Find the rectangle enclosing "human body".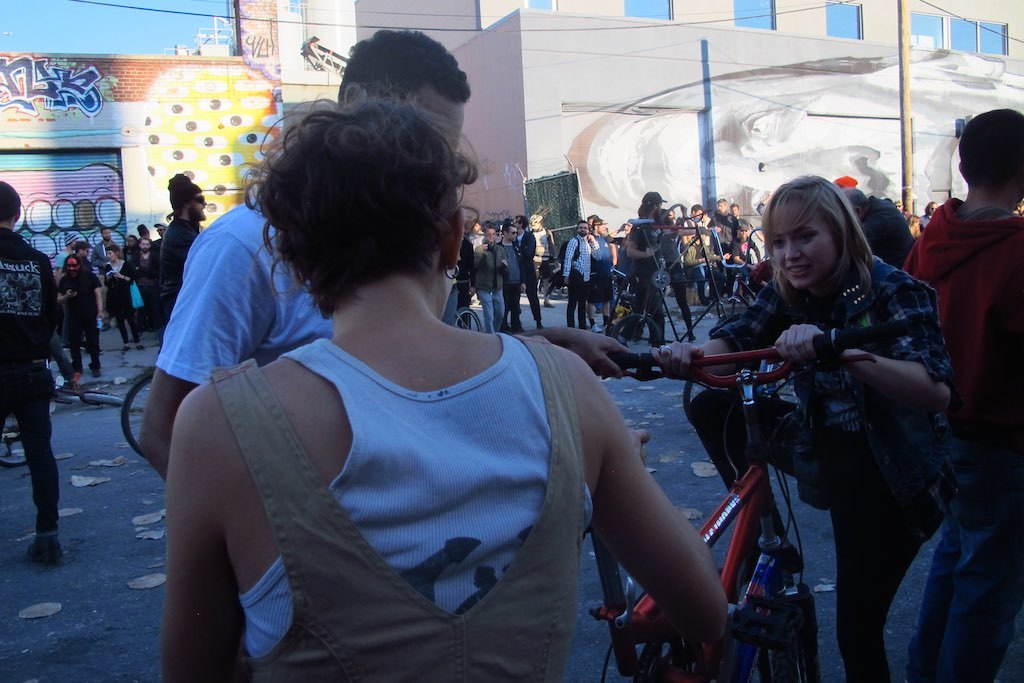
895 197 1023 682.
